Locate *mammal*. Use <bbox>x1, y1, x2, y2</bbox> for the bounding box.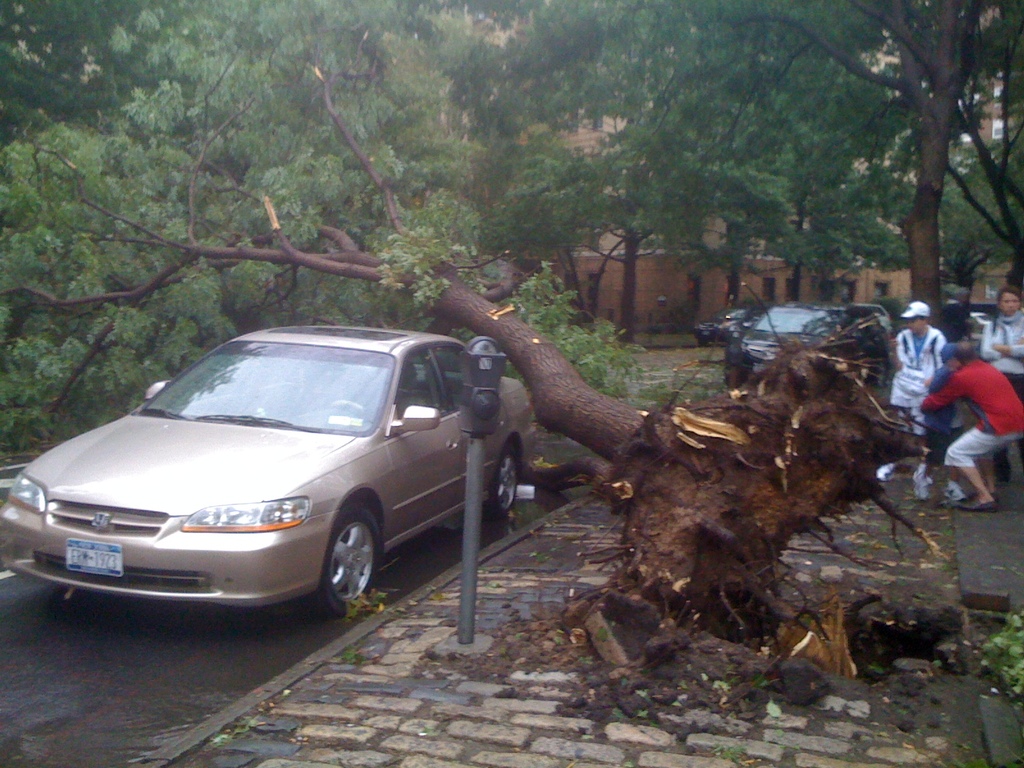
<bbox>885, 306, 943, 442</bbox>.
